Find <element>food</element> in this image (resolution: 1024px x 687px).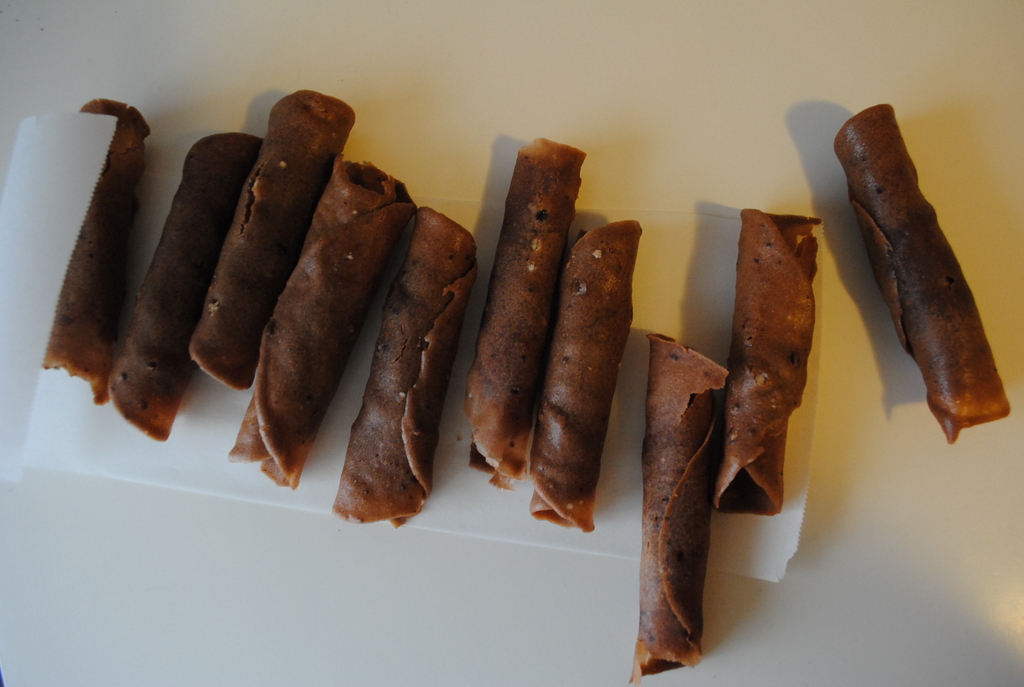
box(330, 204, 476, 524).
